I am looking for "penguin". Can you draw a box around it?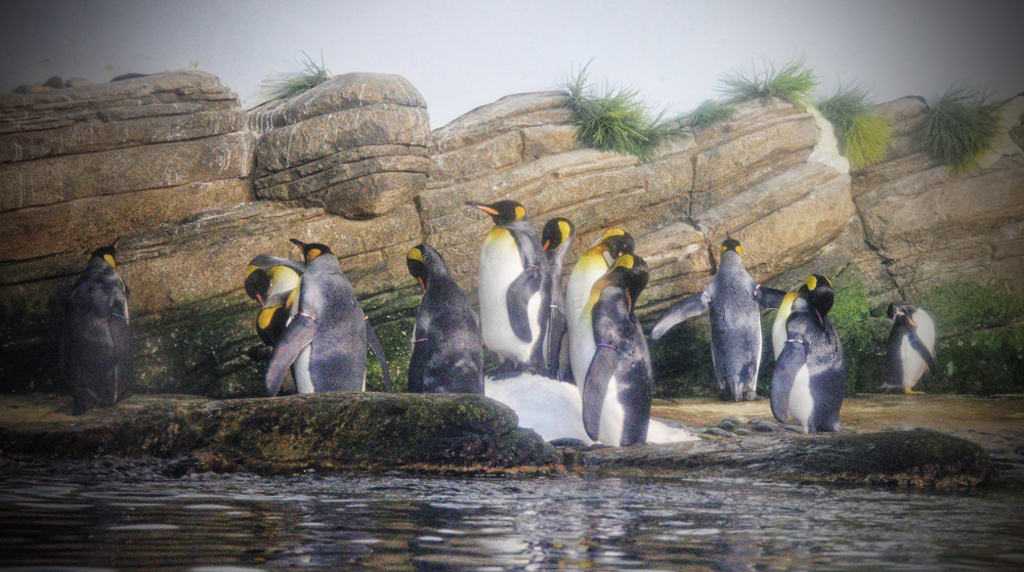
Sure, the bounding box is region(568, 221, 640, 393).
